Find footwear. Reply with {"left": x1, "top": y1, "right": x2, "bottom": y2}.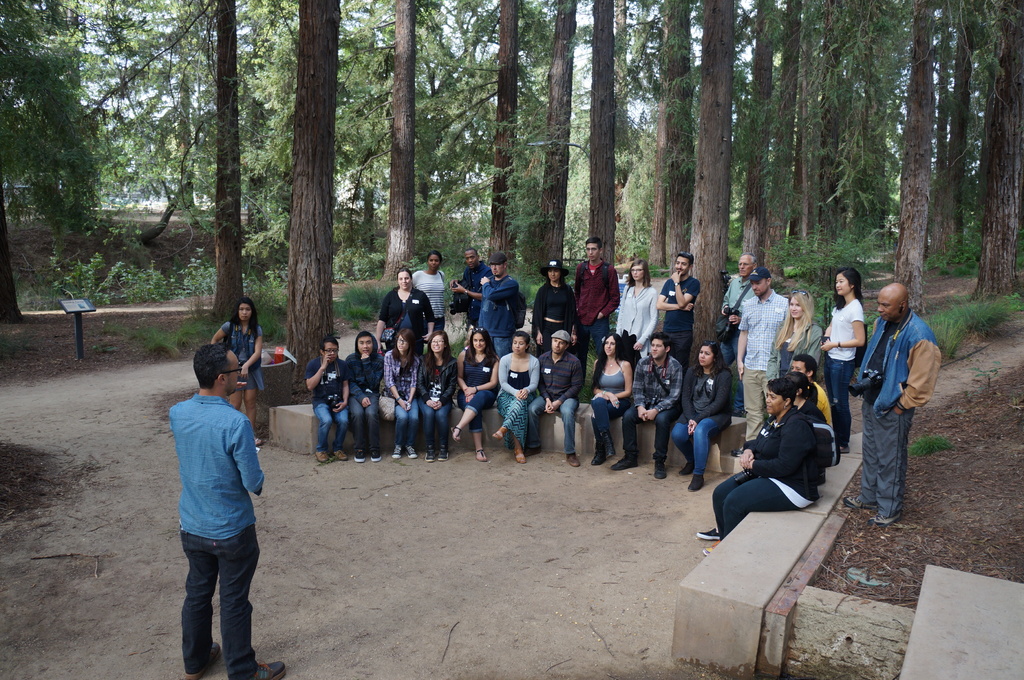
{"left": 682, "top": 460, "right": 698, "bottom": 478}.
